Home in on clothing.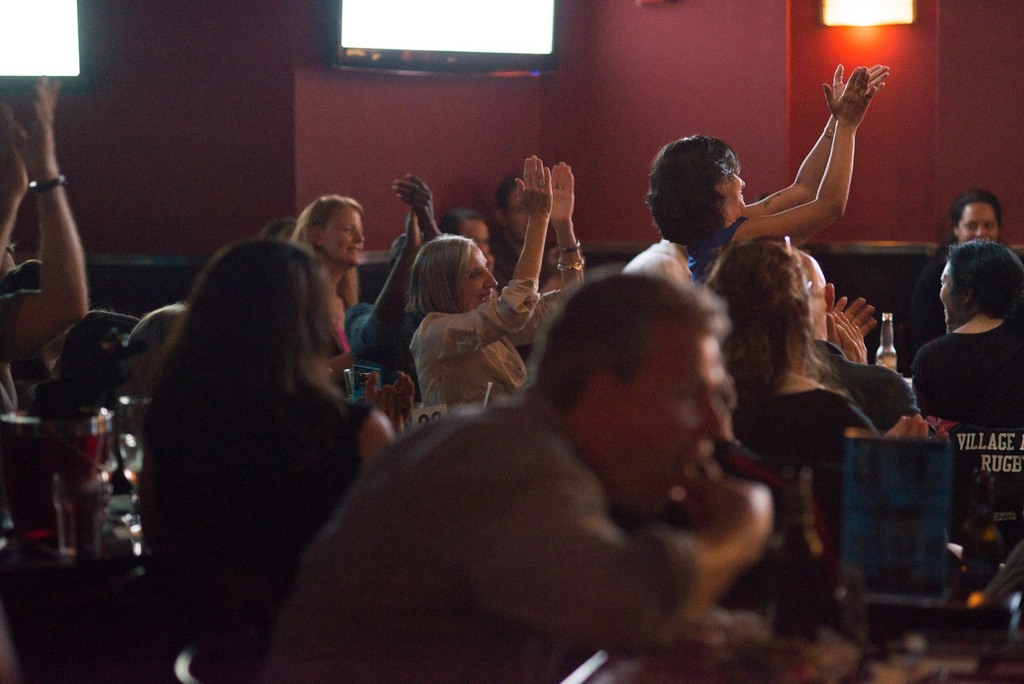
Homed in at box(906, 262, 1017, 454).
